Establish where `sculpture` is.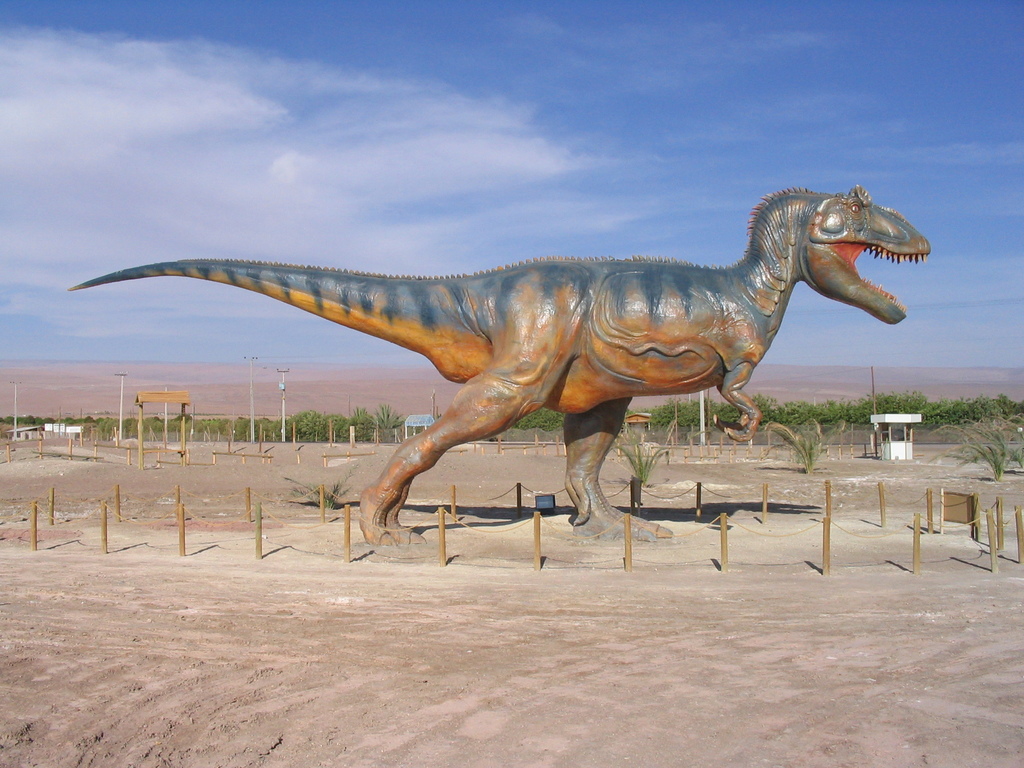
Established at (60, 180, 953, 559).
